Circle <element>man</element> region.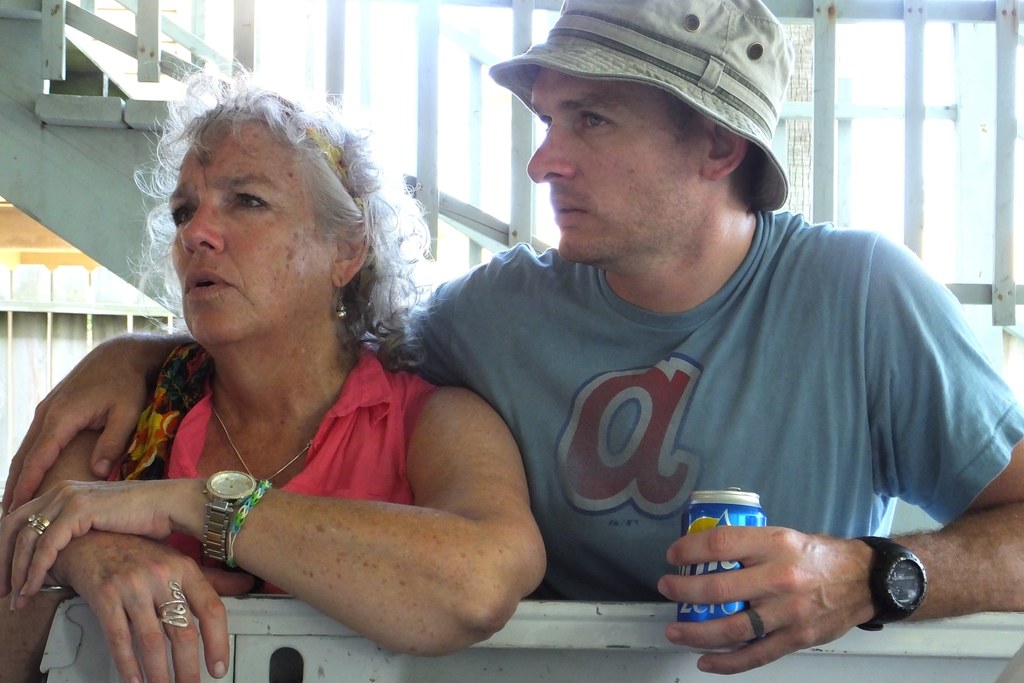
Region: <box>0,0,1023,675</box>.
